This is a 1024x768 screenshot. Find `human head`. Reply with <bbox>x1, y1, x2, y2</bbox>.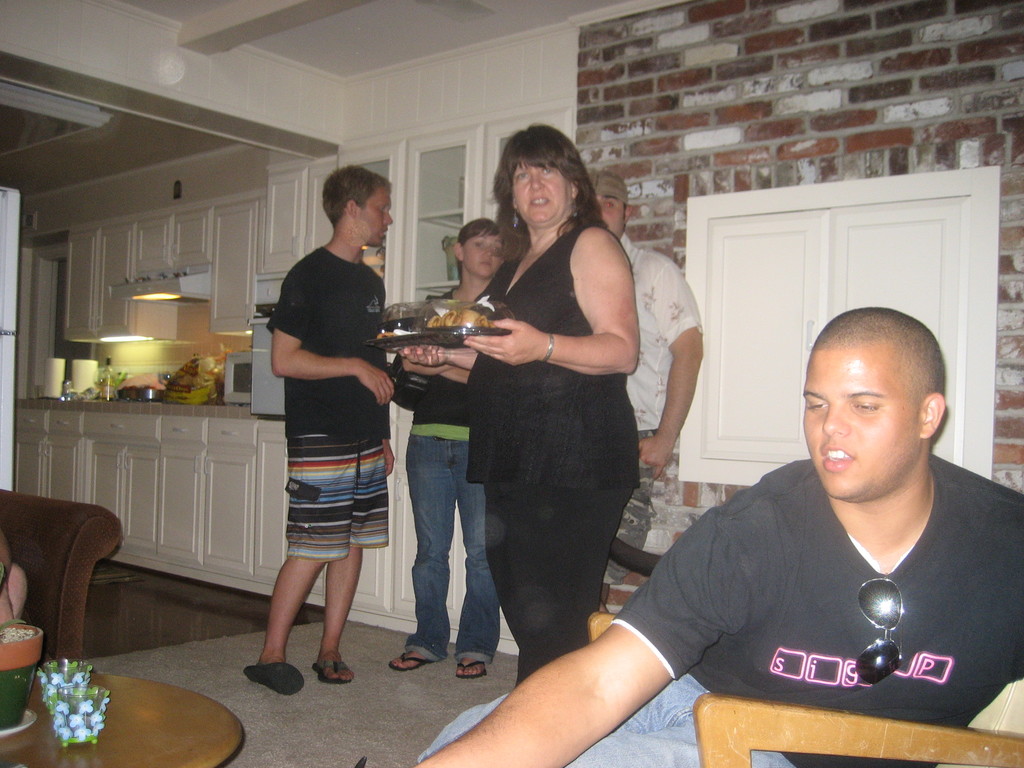
<bbox>451, 220, 504, 273</bbox>.
